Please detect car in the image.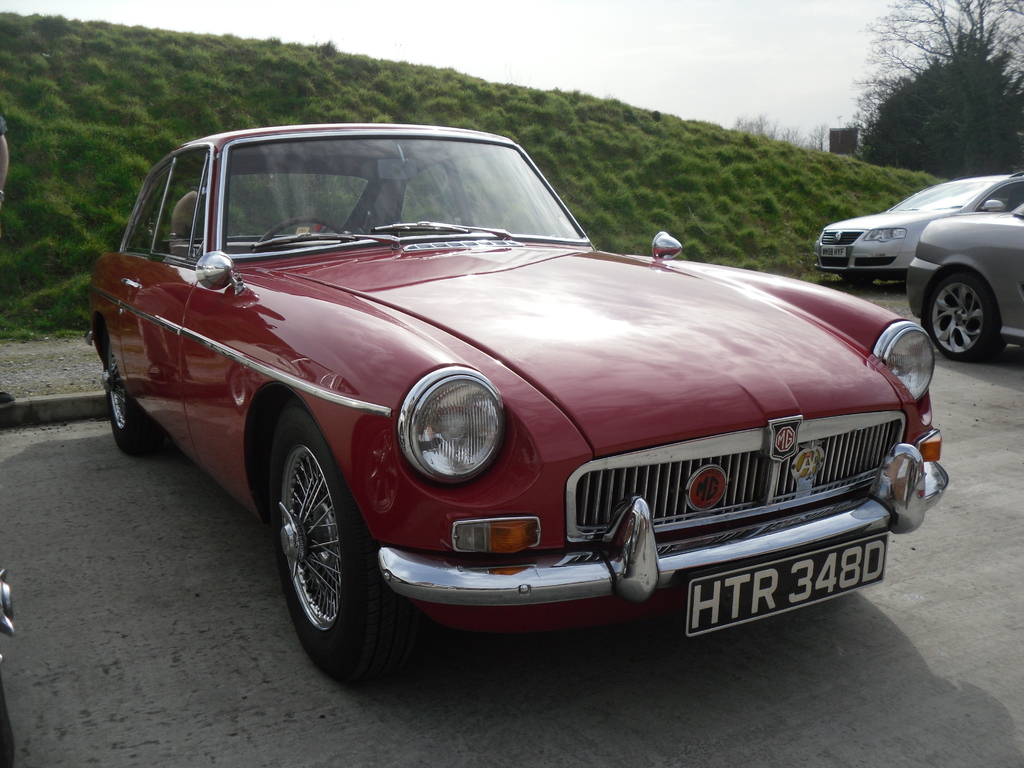
{"x1": 806, "y1": 171, "x2": 1013, "y2": 290}.
